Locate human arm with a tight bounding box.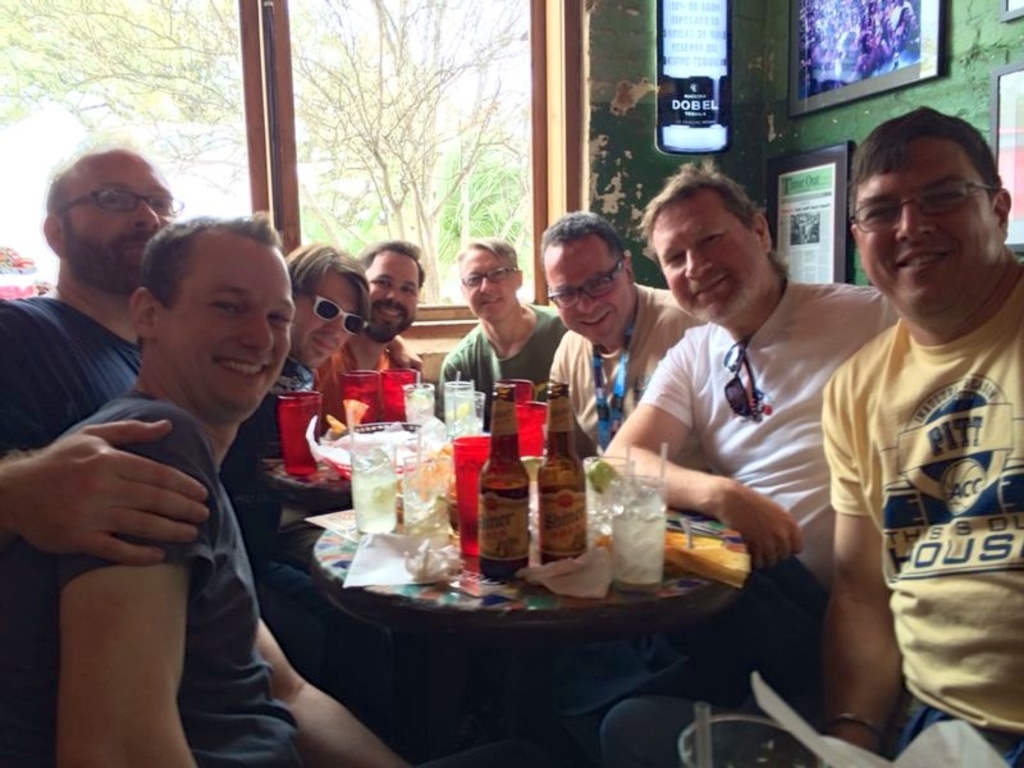
box=[58, 410, 201, 767].
